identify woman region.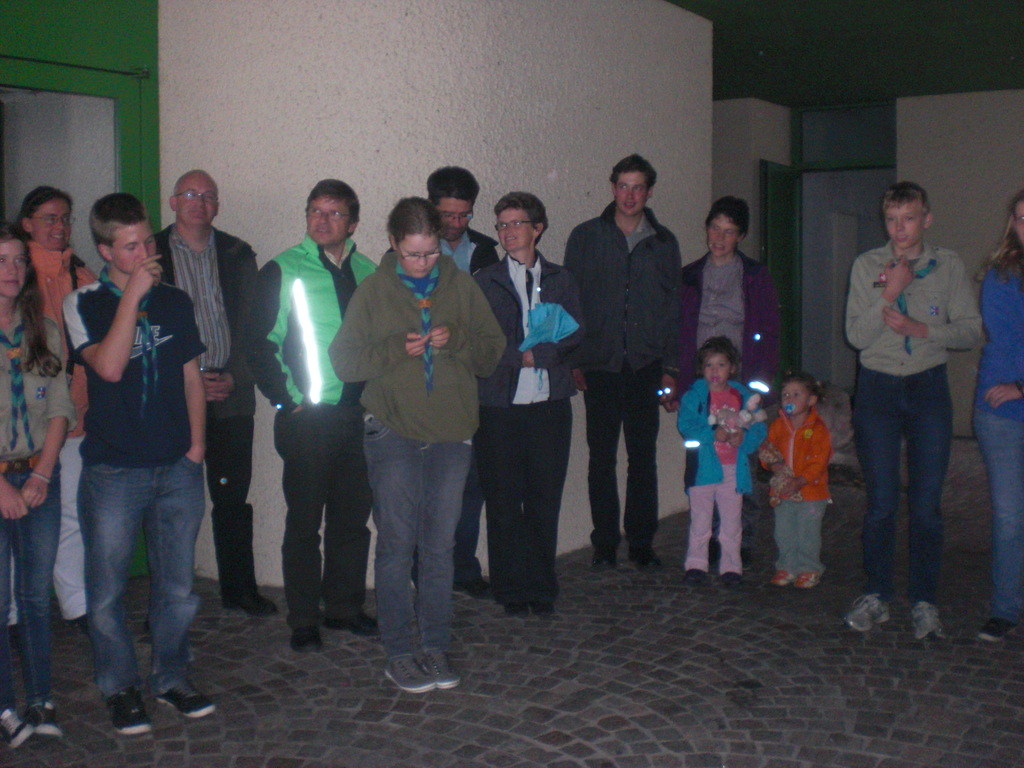
Region: [0,221,73,752].
